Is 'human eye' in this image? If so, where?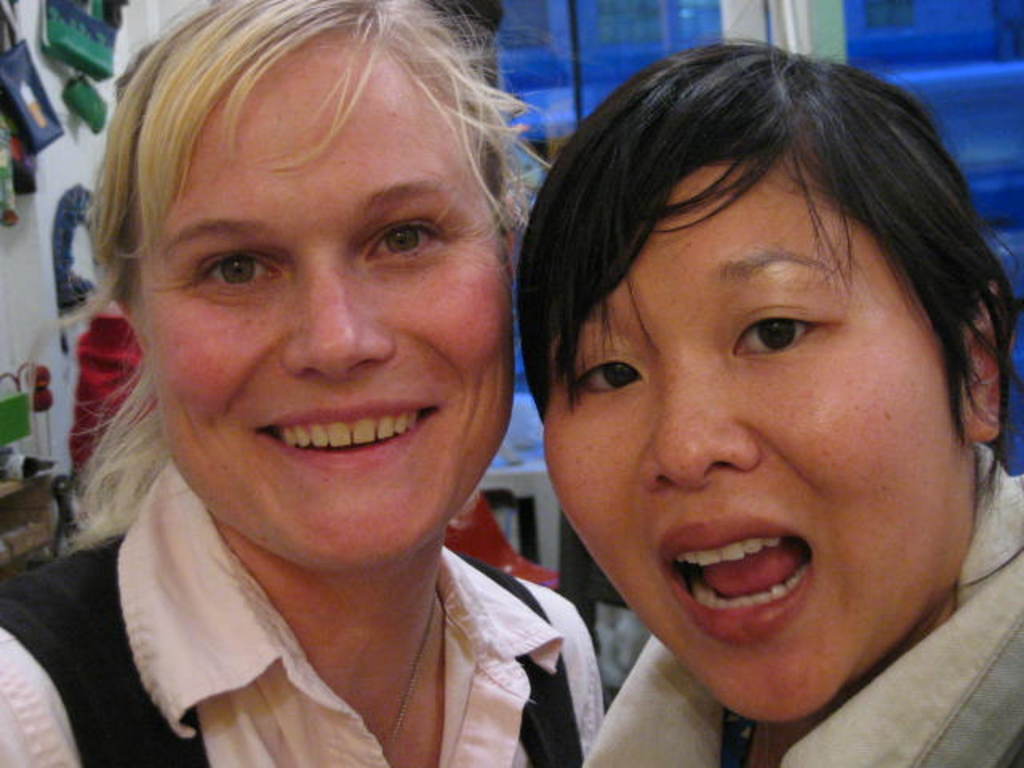
Yes, at region(187, 245, 304, 310).
